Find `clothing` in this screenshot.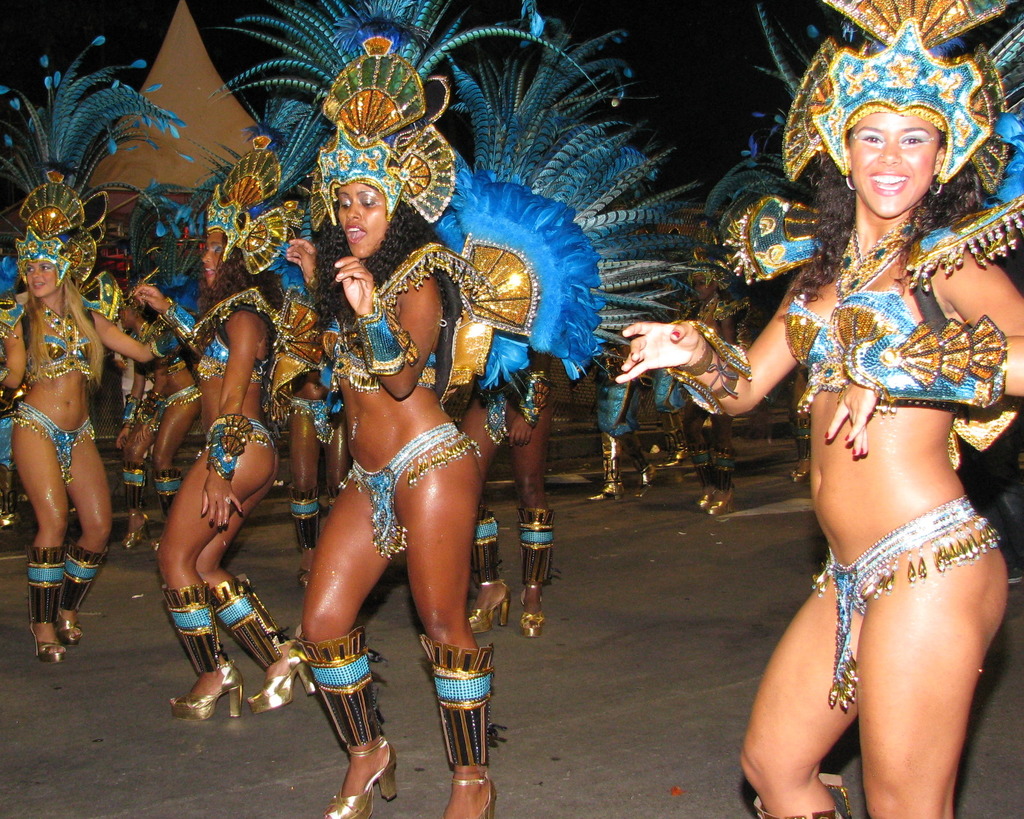
The bounding box for `clothing` is <bbox>0, 270, 106, 386</bbox>.
